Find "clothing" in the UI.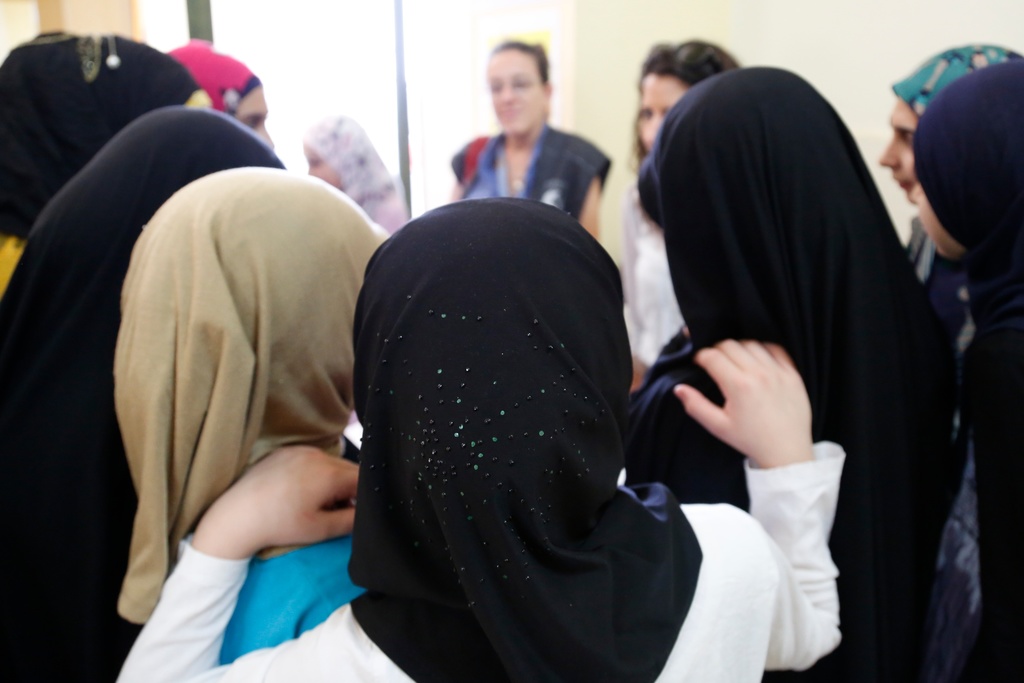
UI element at select_region(114, 129, 390, 654).
